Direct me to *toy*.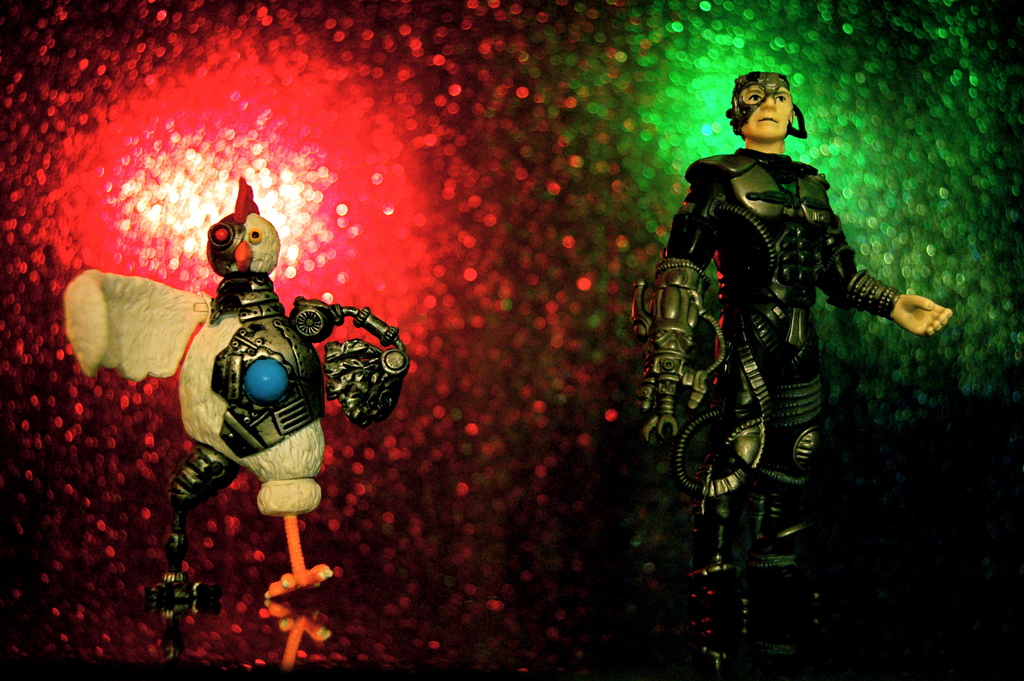
Direction: x1=641, y1=69, x2=908, y2=678.
